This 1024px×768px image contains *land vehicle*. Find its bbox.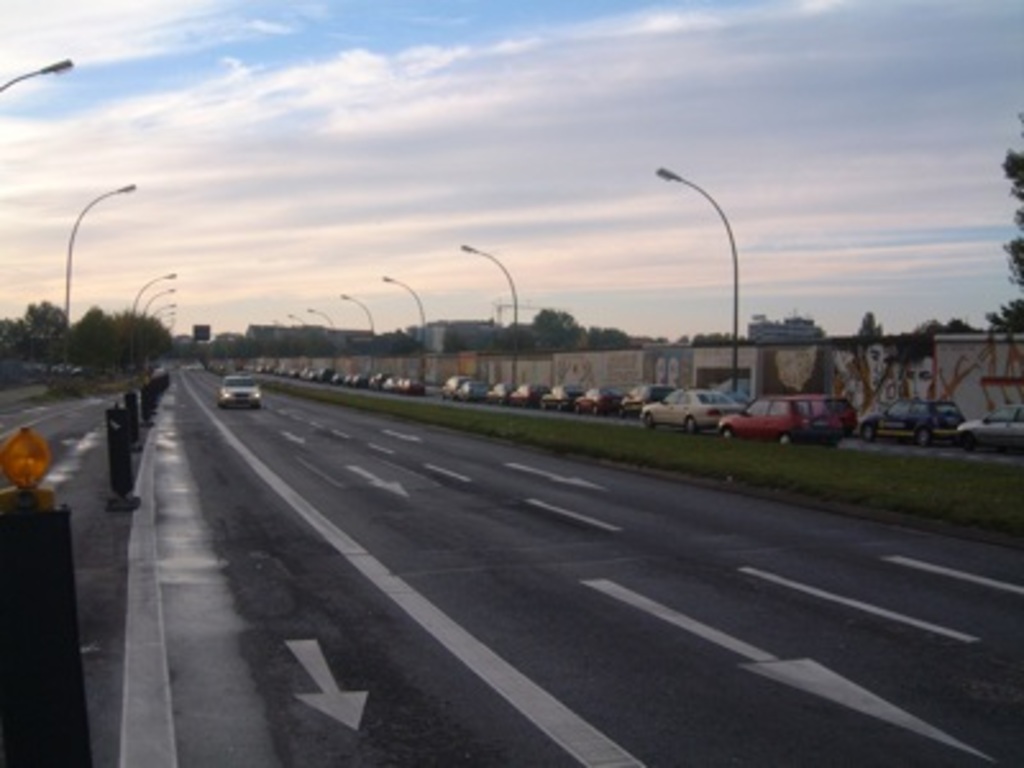
(left=453, top=374, right=492, bottom=407).
